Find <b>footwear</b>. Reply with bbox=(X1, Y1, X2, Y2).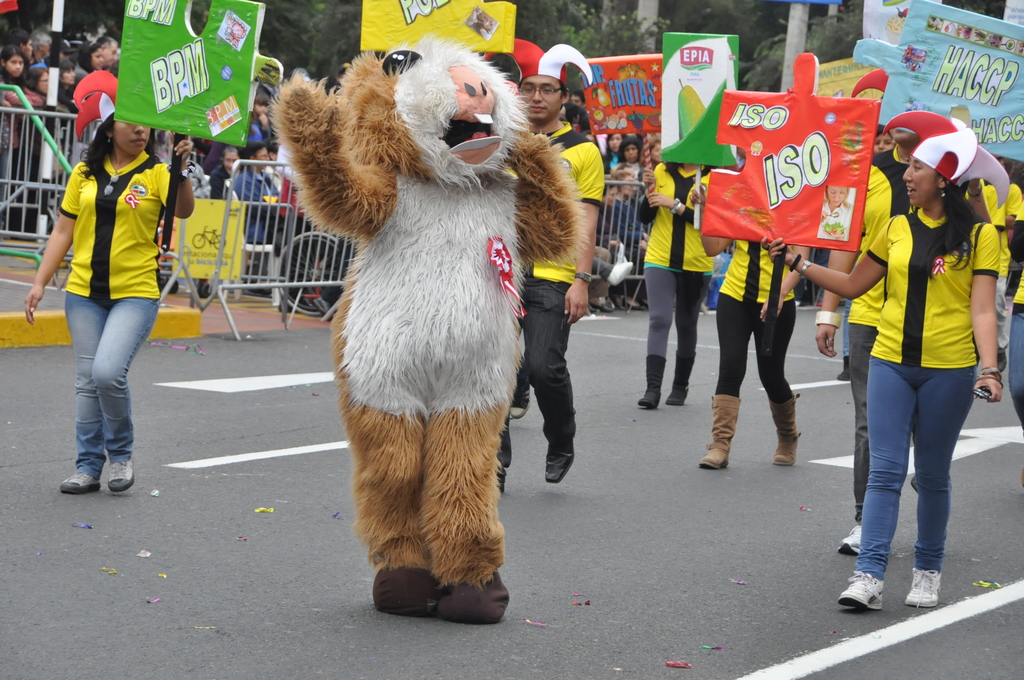
bbox=(838, 526, 862, 557).
